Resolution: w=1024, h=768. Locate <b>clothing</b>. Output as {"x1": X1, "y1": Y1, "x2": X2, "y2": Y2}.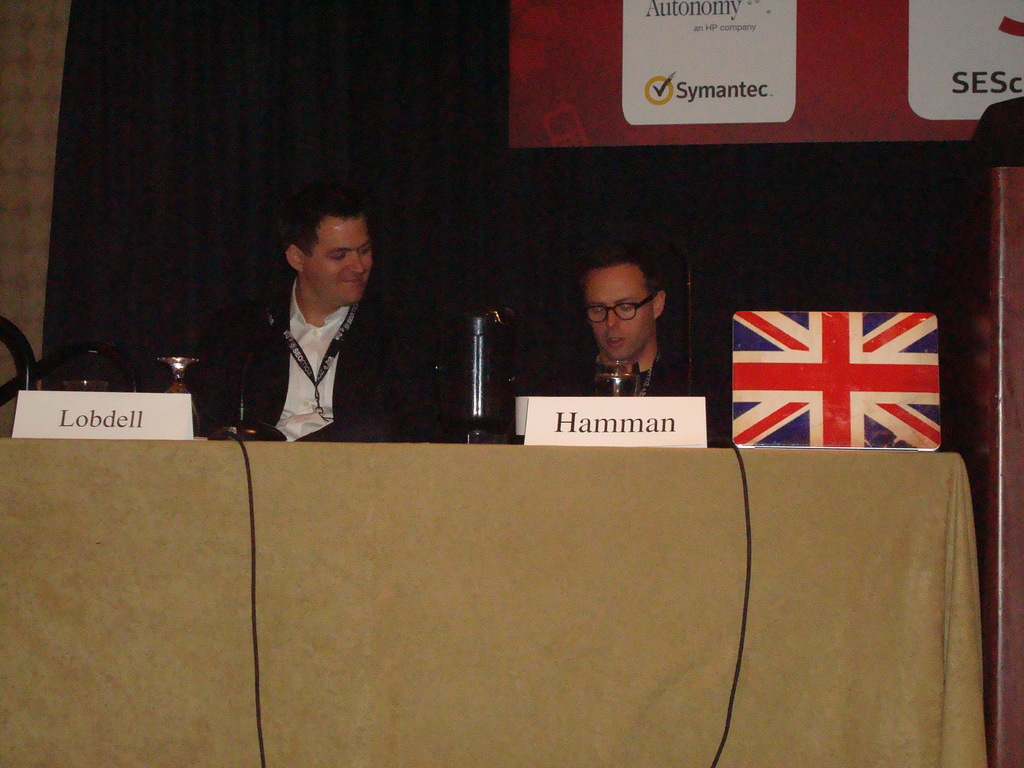
{"x1": 543, "y1": 349, "x2": 728, "y2": 451}.
